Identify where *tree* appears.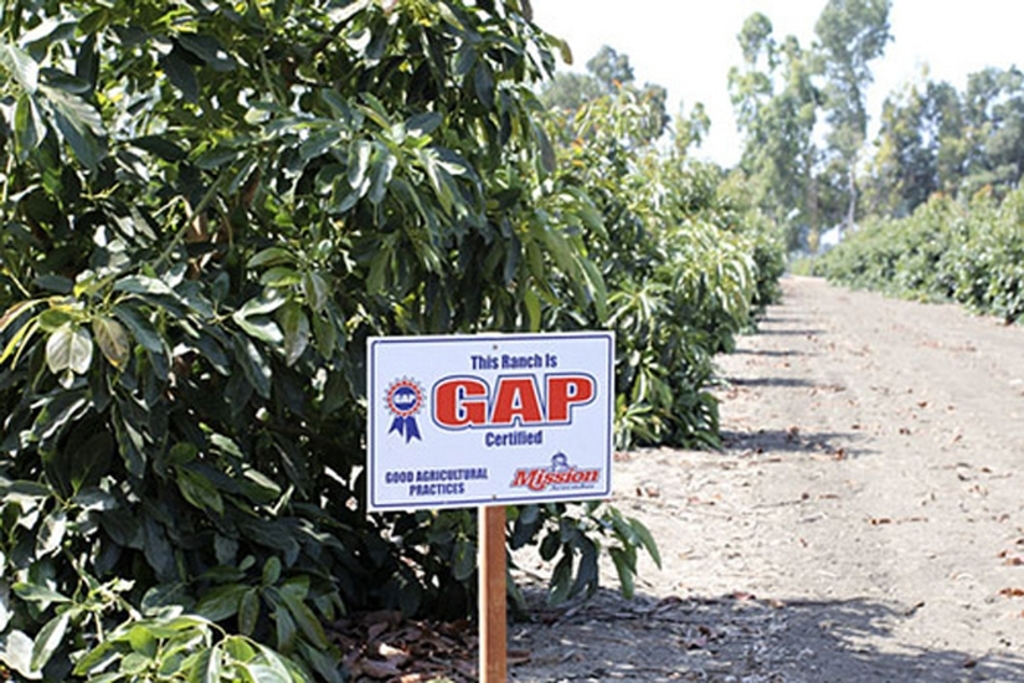
Appears at box(727, 52, 801, 230).
